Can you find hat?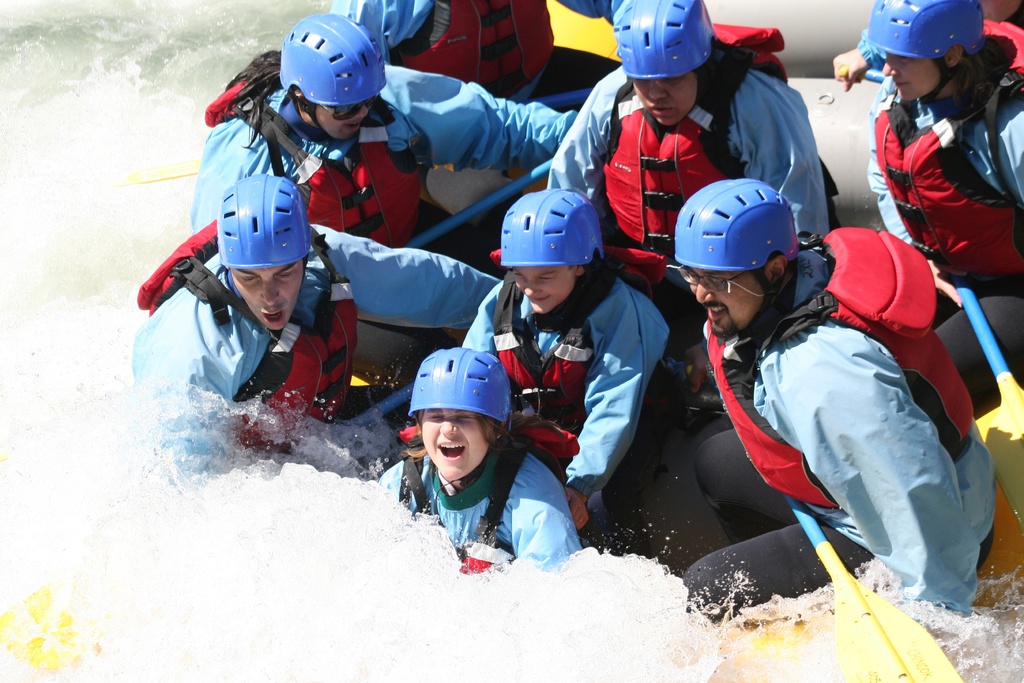
Yes, bounding box: bbox(407, 346, 513, 427).
